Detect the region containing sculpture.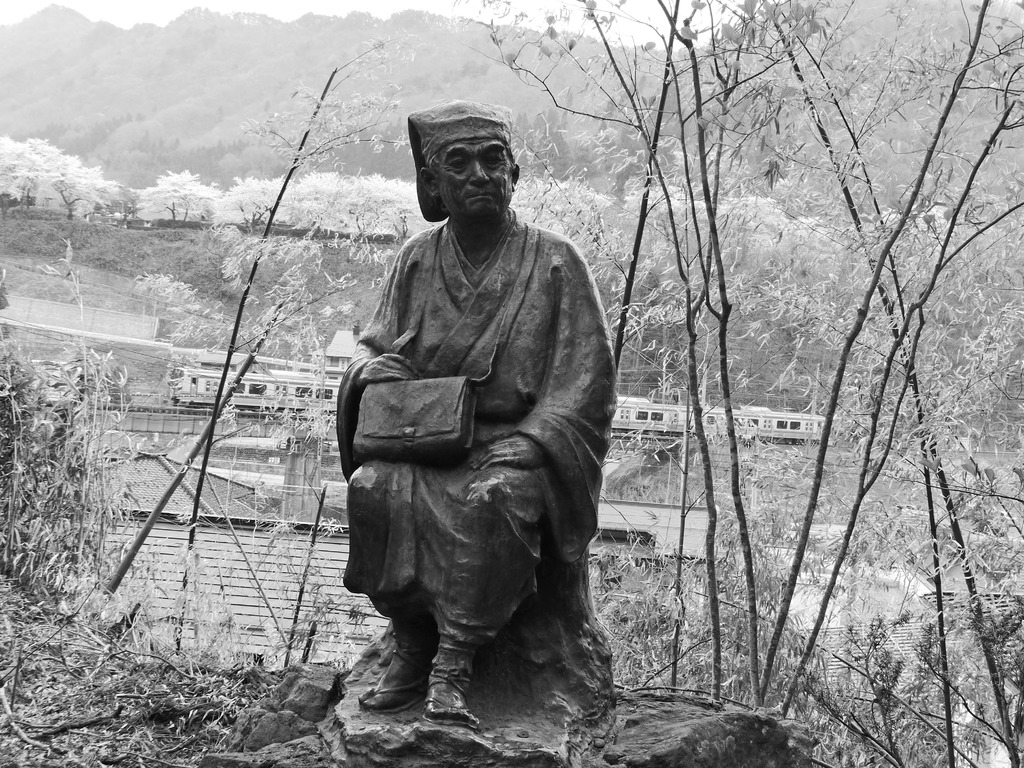
(left=335, top=103, right=613, bottom=756).
